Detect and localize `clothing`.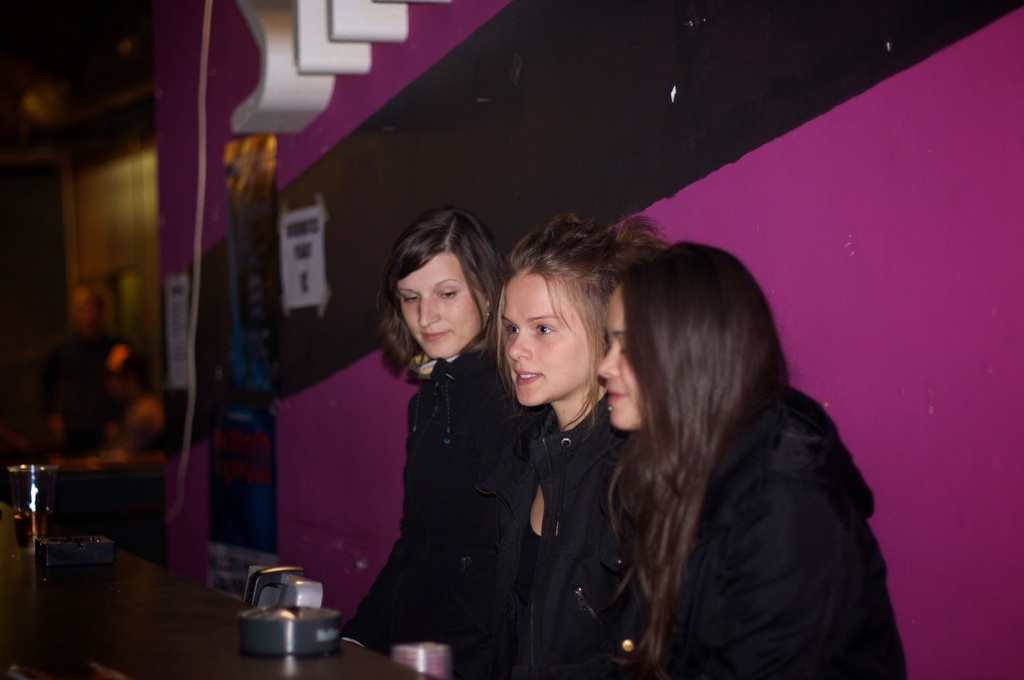
Localized at (561,311,903,679).
